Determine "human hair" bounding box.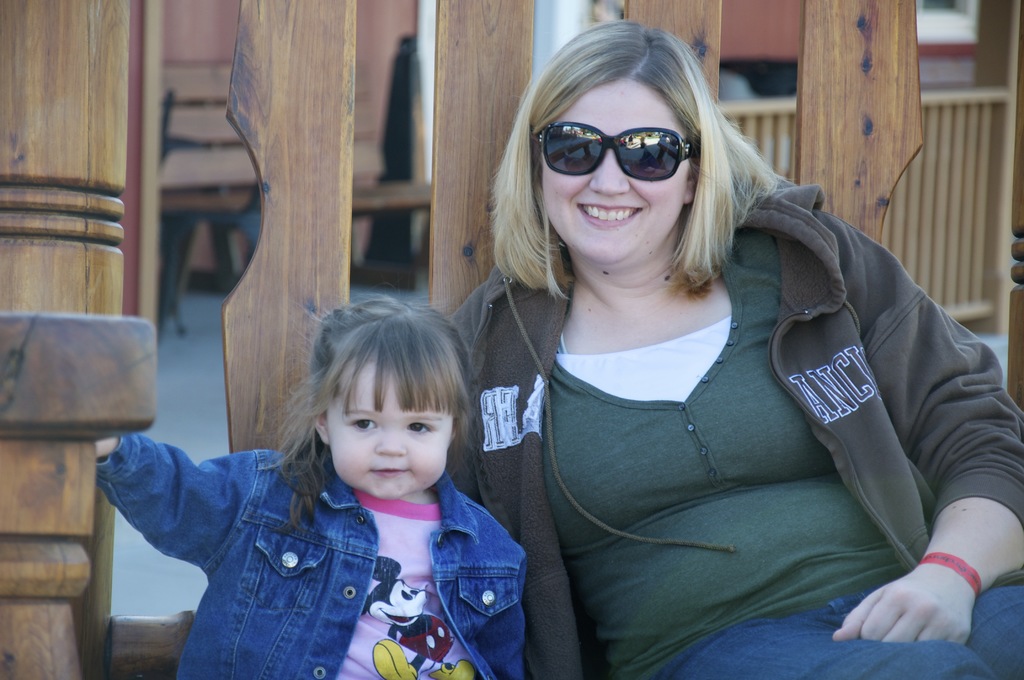
Determined: x1=479 y1=21 x2=781 y2=277.
